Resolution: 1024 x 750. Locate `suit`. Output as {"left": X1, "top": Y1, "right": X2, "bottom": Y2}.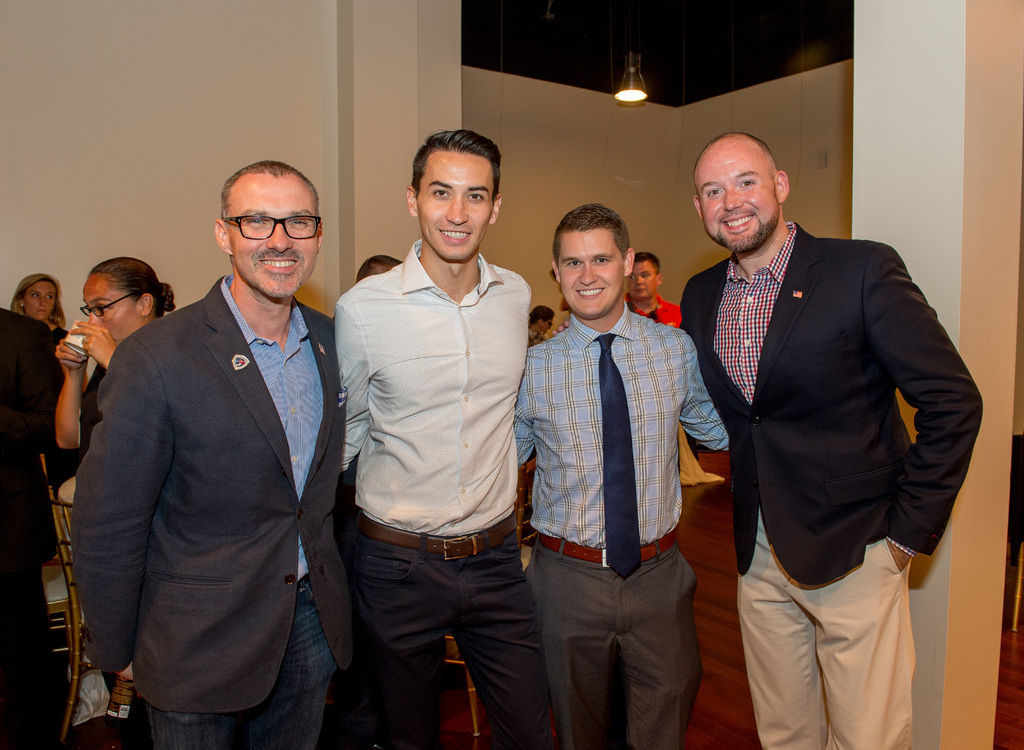
{"left": 673, "top": 216, "right": 1010, "bottom": 749}.
